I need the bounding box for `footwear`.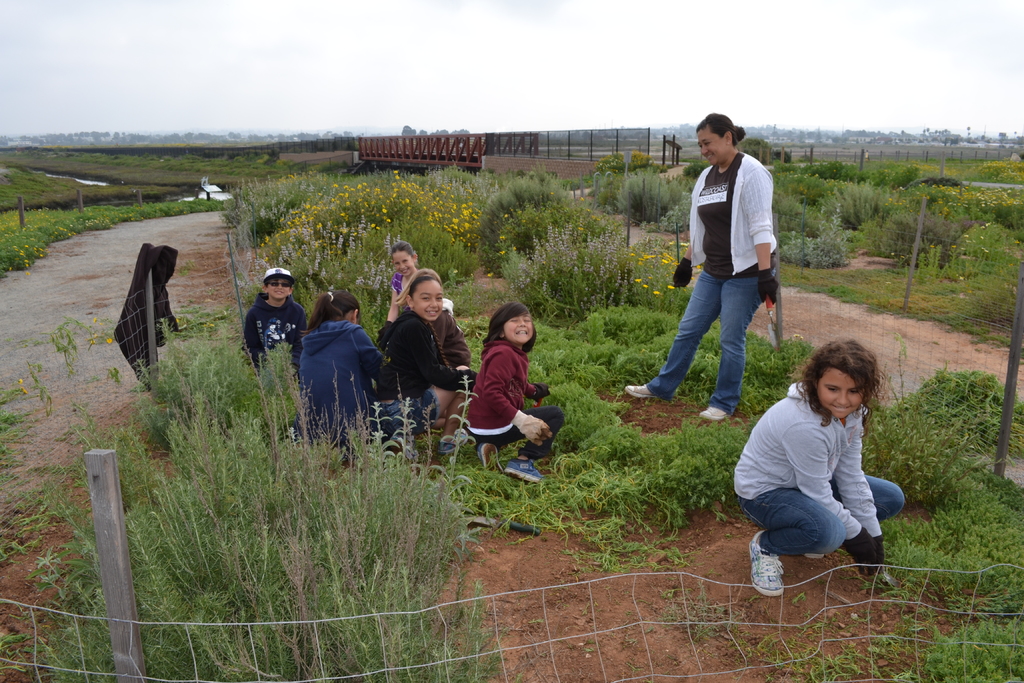
Here it is: BBox(625, 378, 662, 404).
